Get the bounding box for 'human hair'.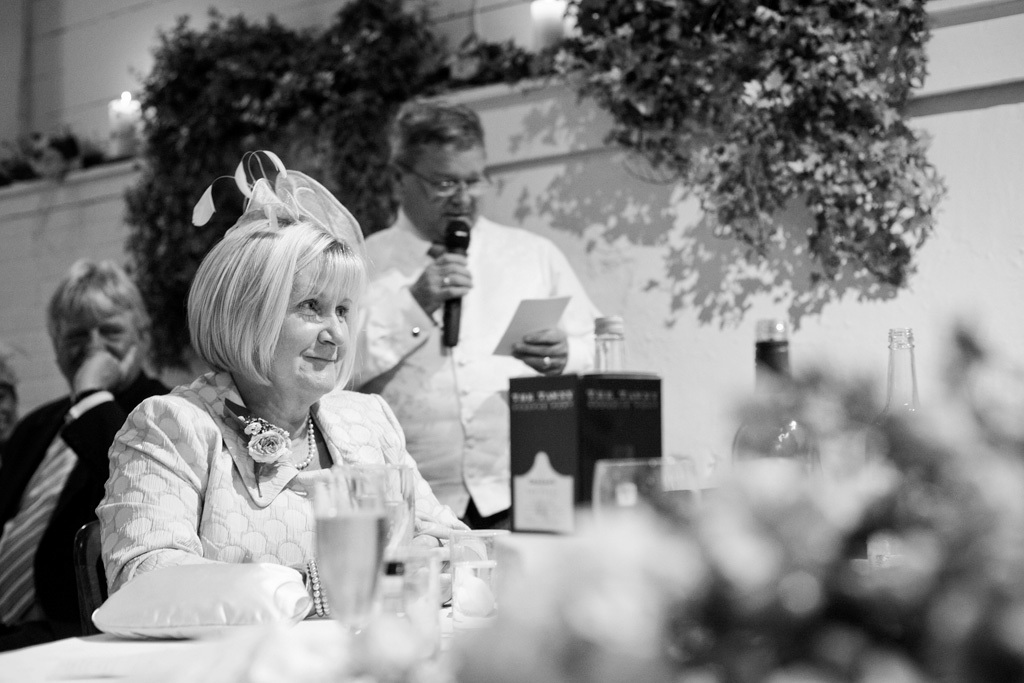
(x1=43, y1=255, x2=150, y2=341).
